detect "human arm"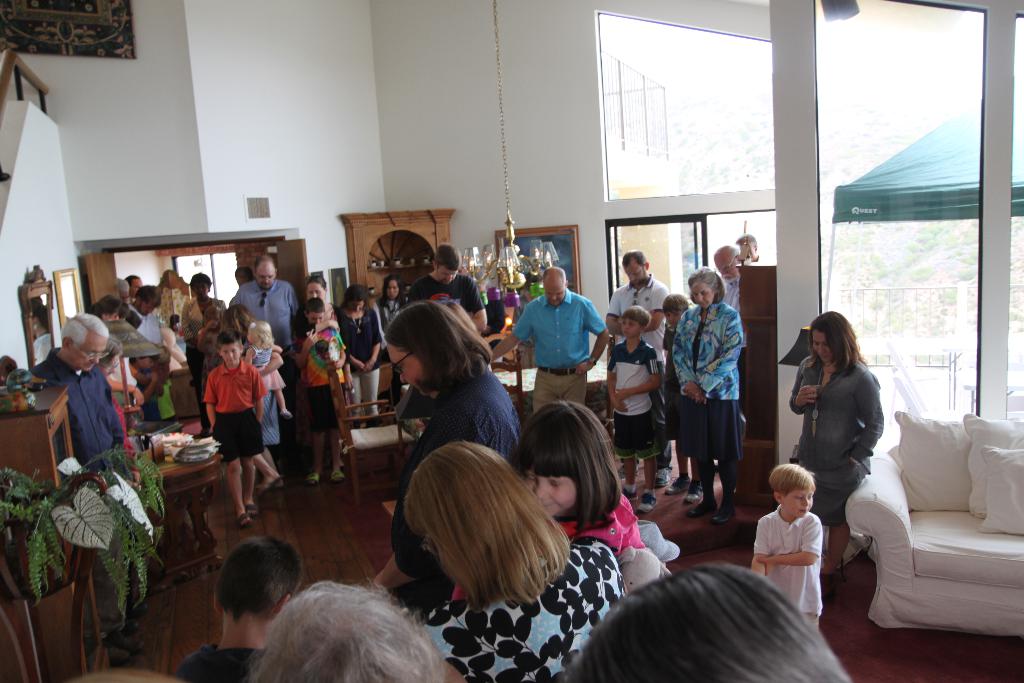
l=488, t=305, r=532, b=363
